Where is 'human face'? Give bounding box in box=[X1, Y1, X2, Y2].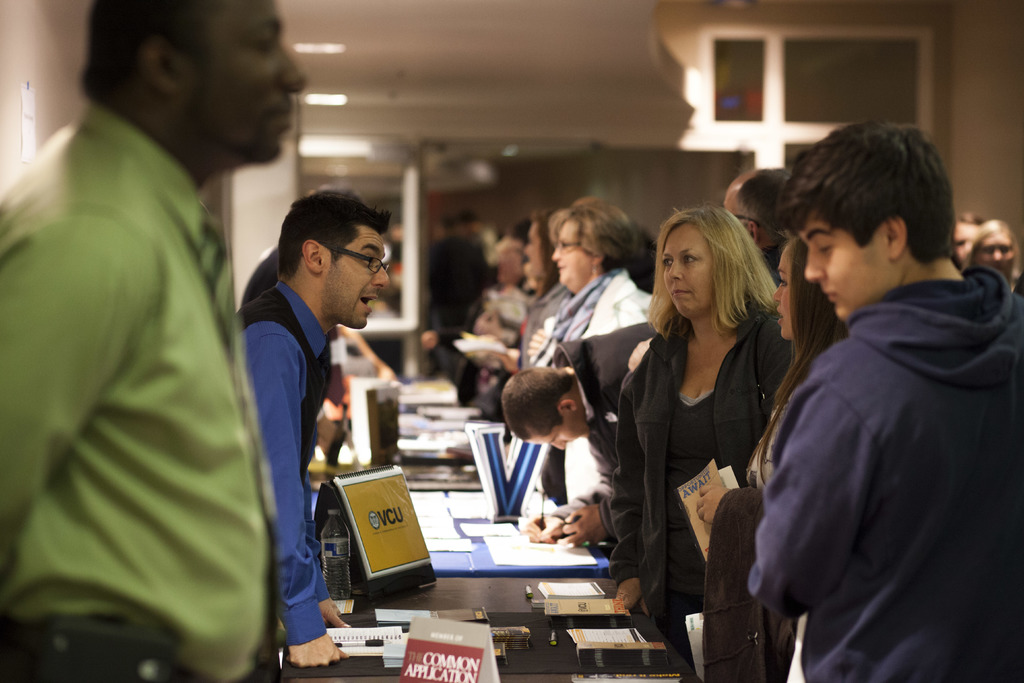
box=[321, 229, 385, 324].
